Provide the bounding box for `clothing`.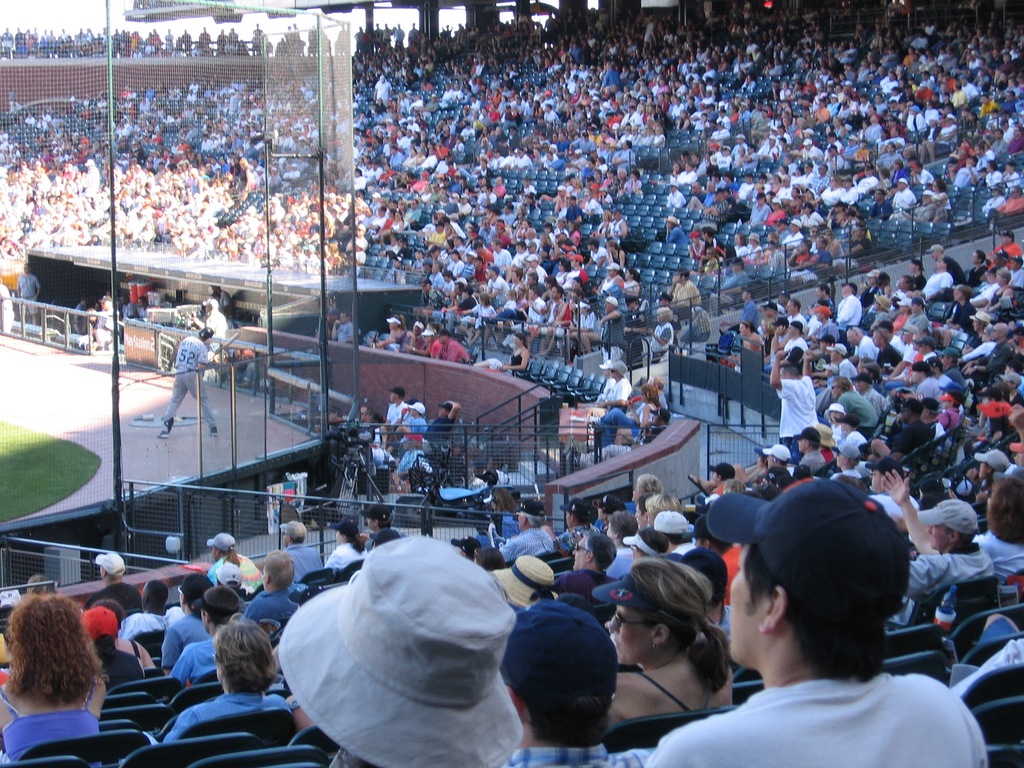
box(831, 360, 852, 381).
